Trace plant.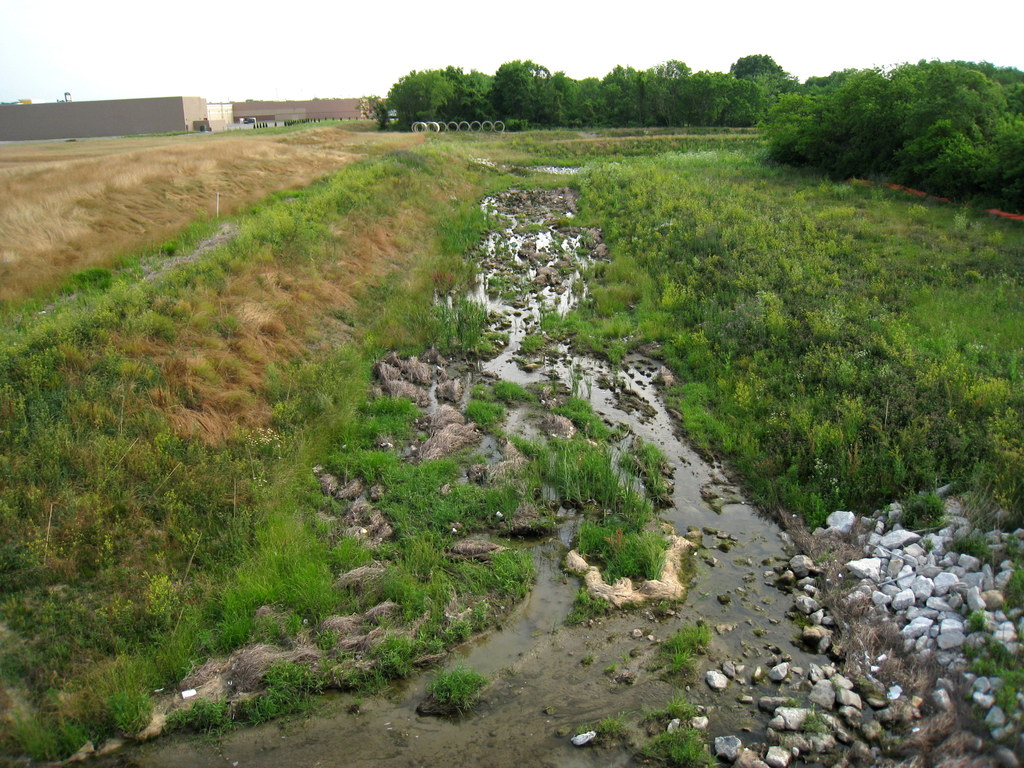
Traced to 672:620:713:663.
